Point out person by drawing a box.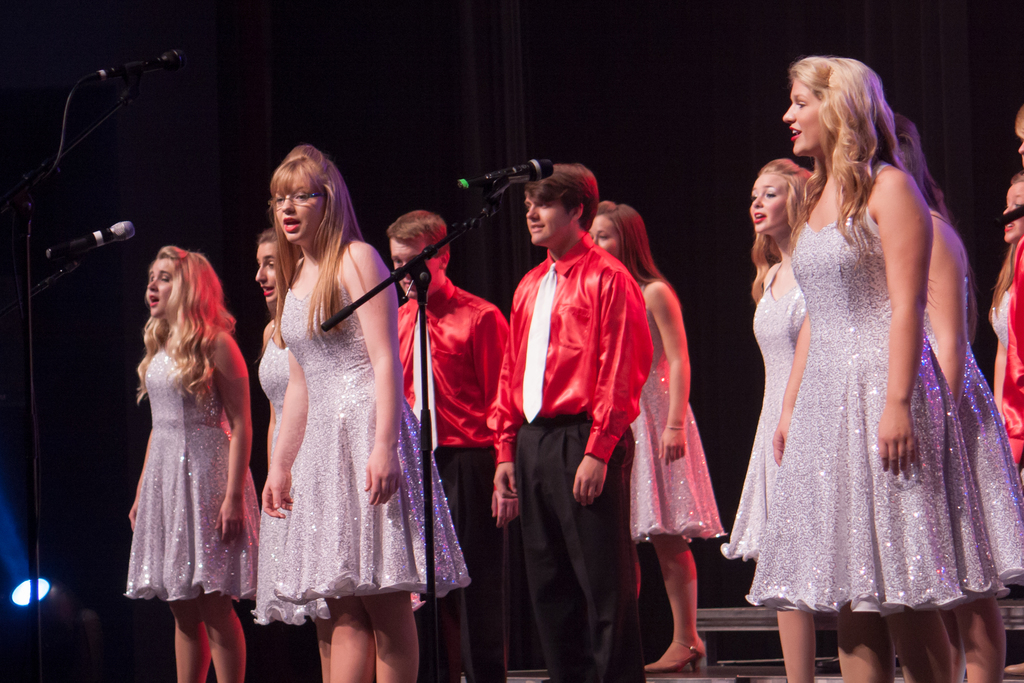
detection(745, 156, 808, 682).
